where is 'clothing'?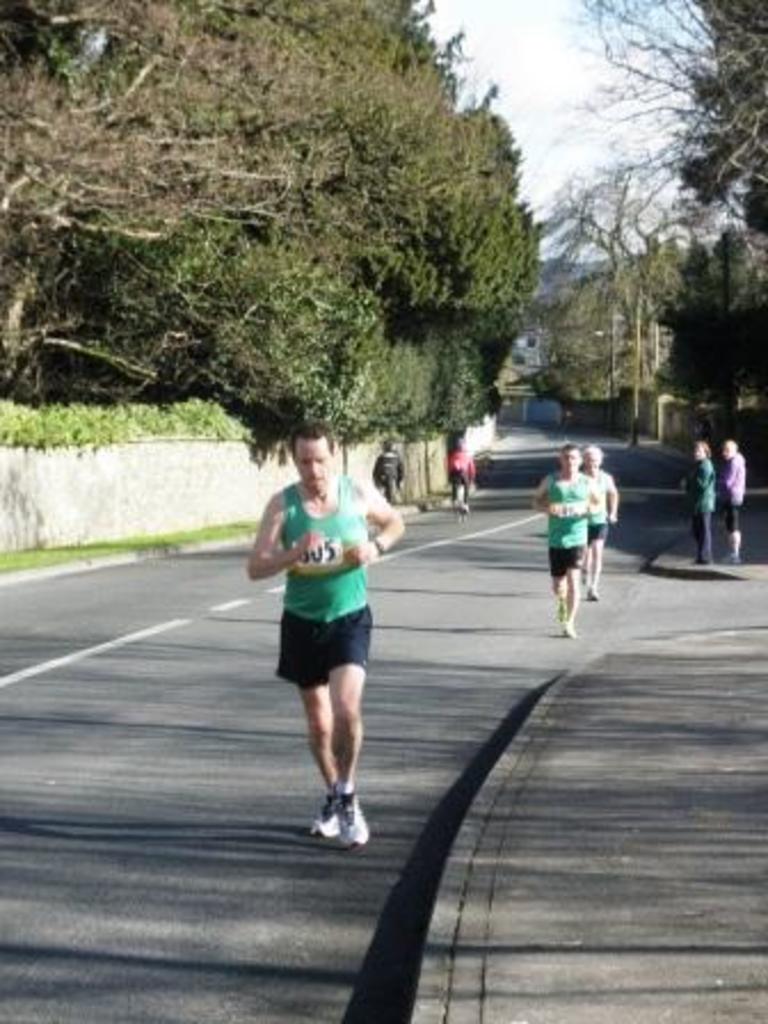
{"left": 688, "top": 457, "right": 727, "bottom": 565}.
